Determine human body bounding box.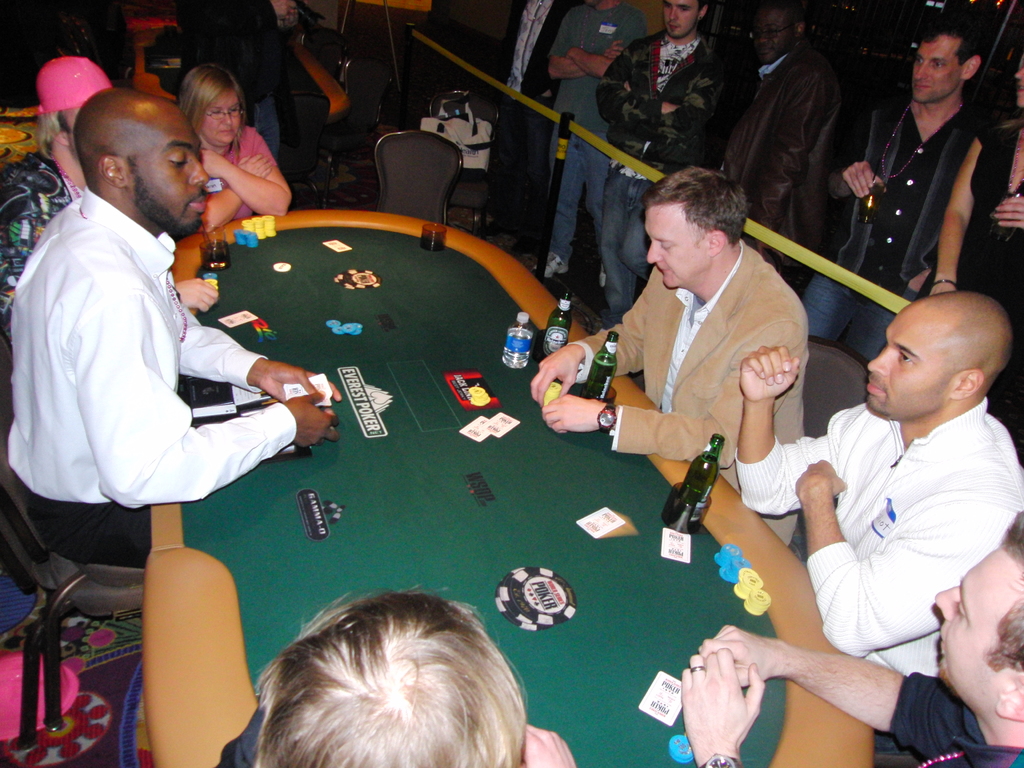
Determined: x1=0, y1=59, x2=113, y2=303.
